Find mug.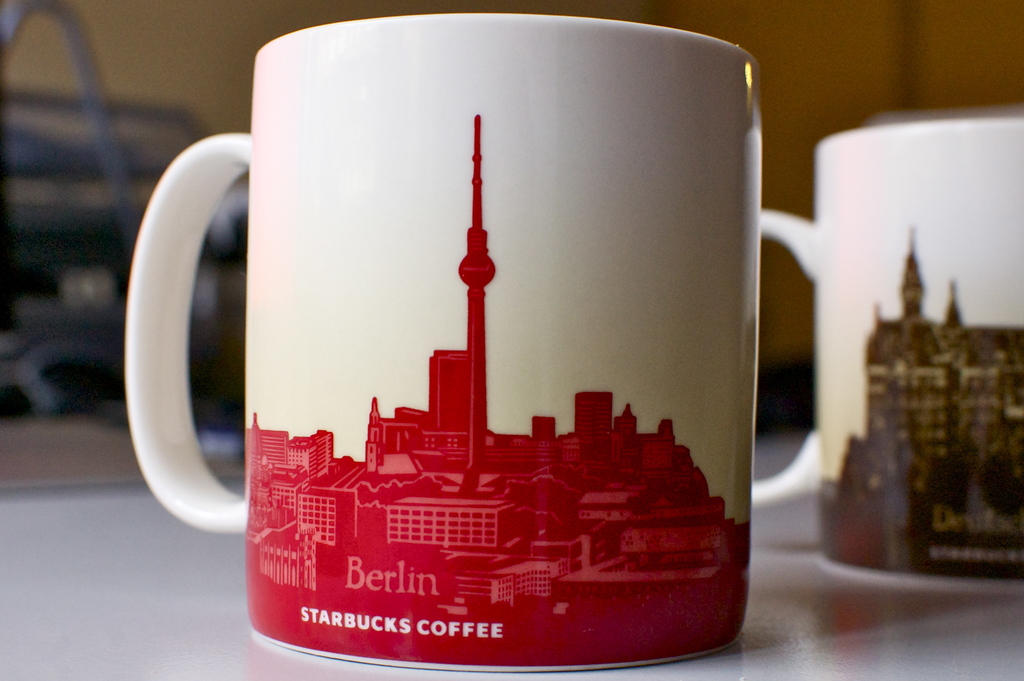
120,15,765,671.
